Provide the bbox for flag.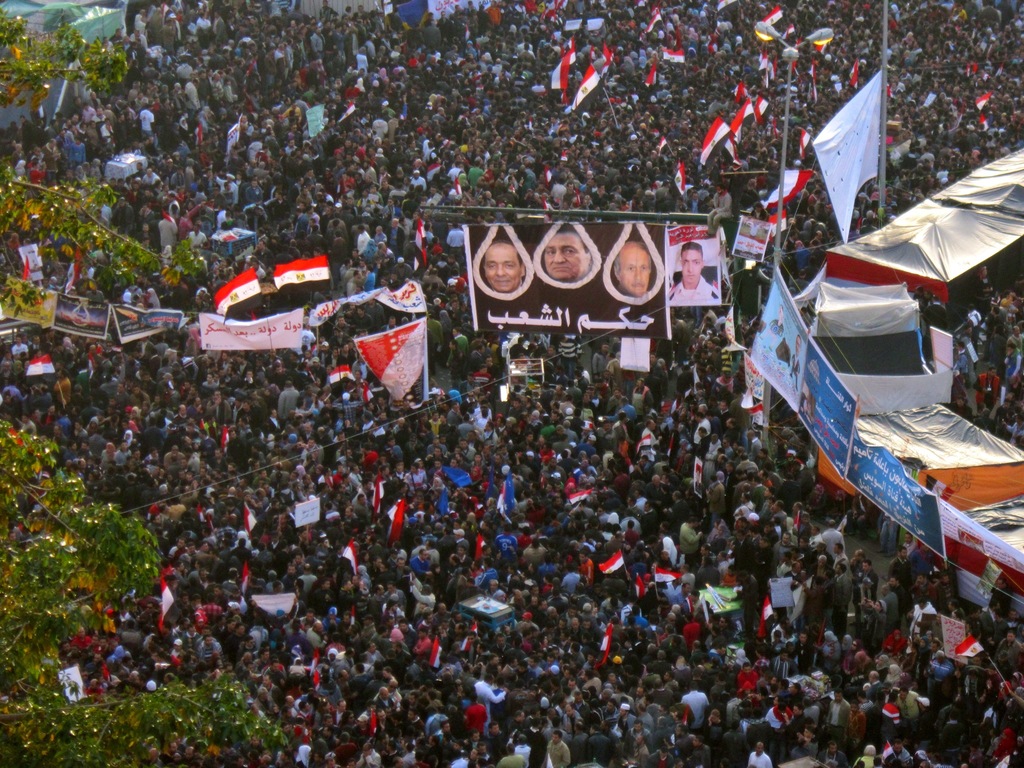
x1=883, y1=81, x2=893, y2=94.
